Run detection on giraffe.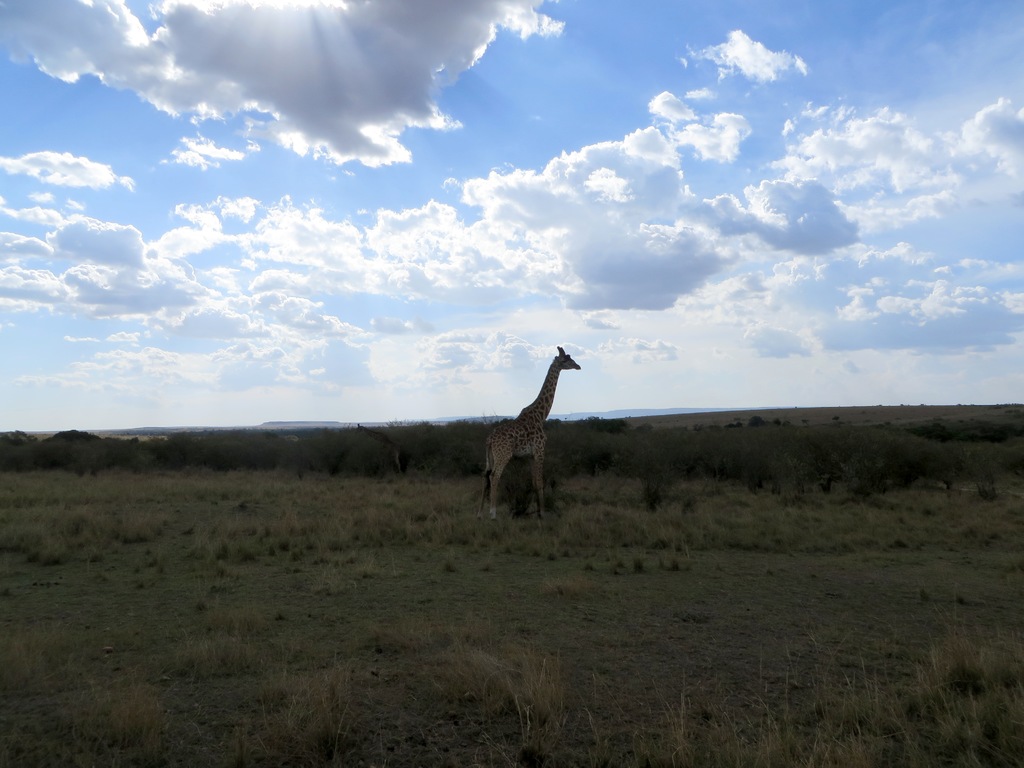
Result: pyautogui.locateOnScreen(477, 344, 583, 520).
